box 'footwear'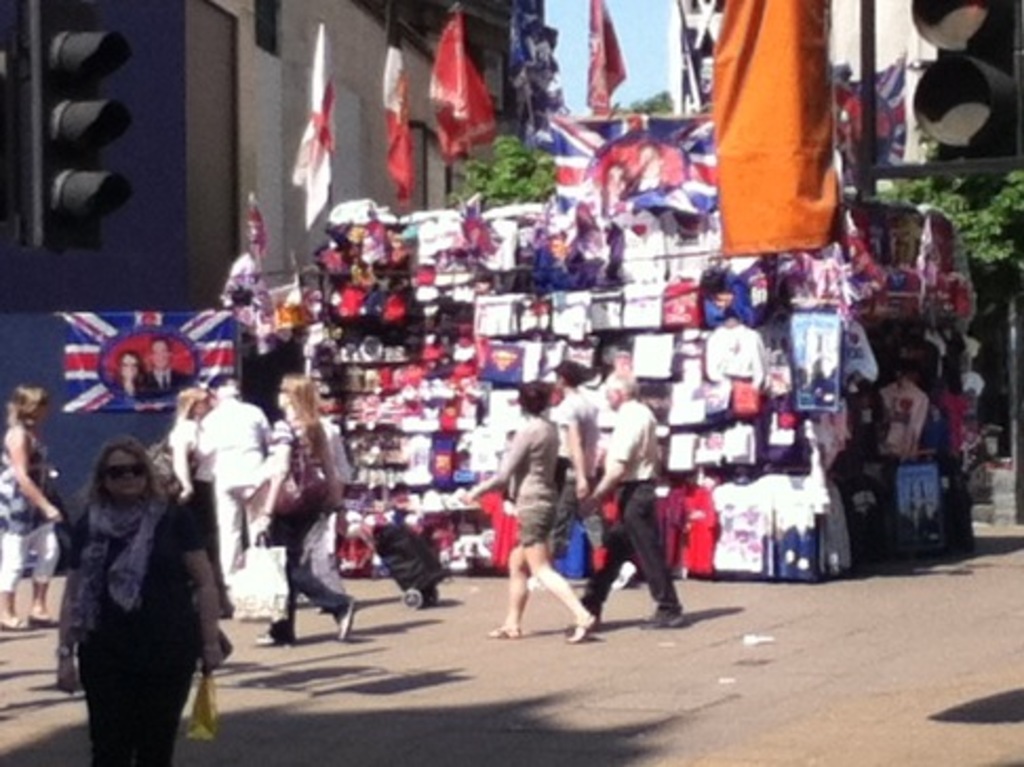
257/628/299/649
